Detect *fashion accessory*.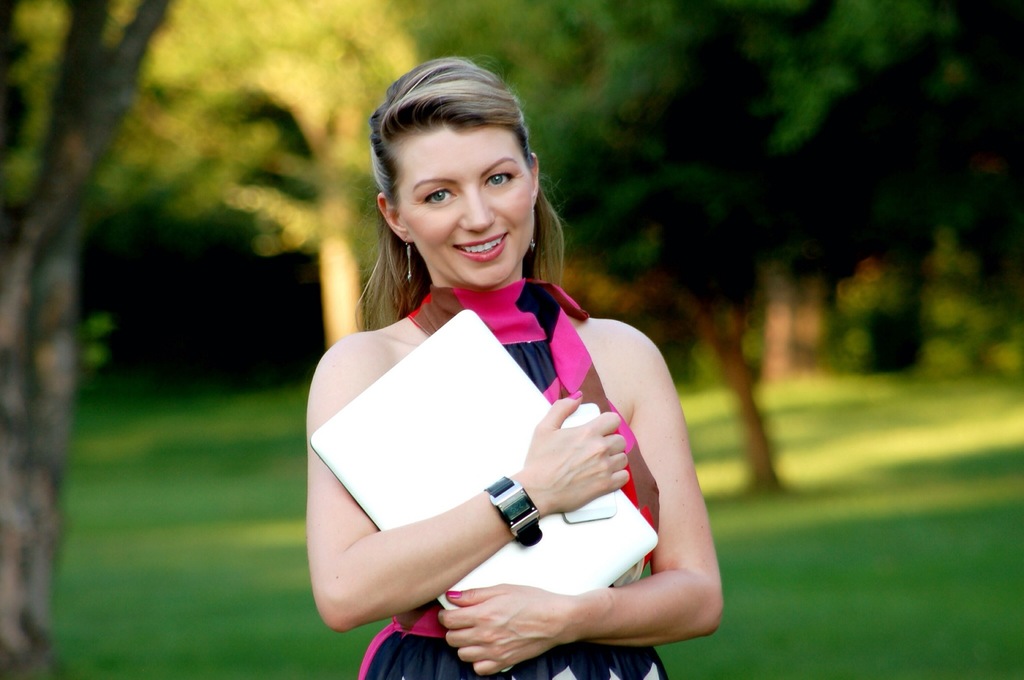
Detected at [404,239,412,280].
